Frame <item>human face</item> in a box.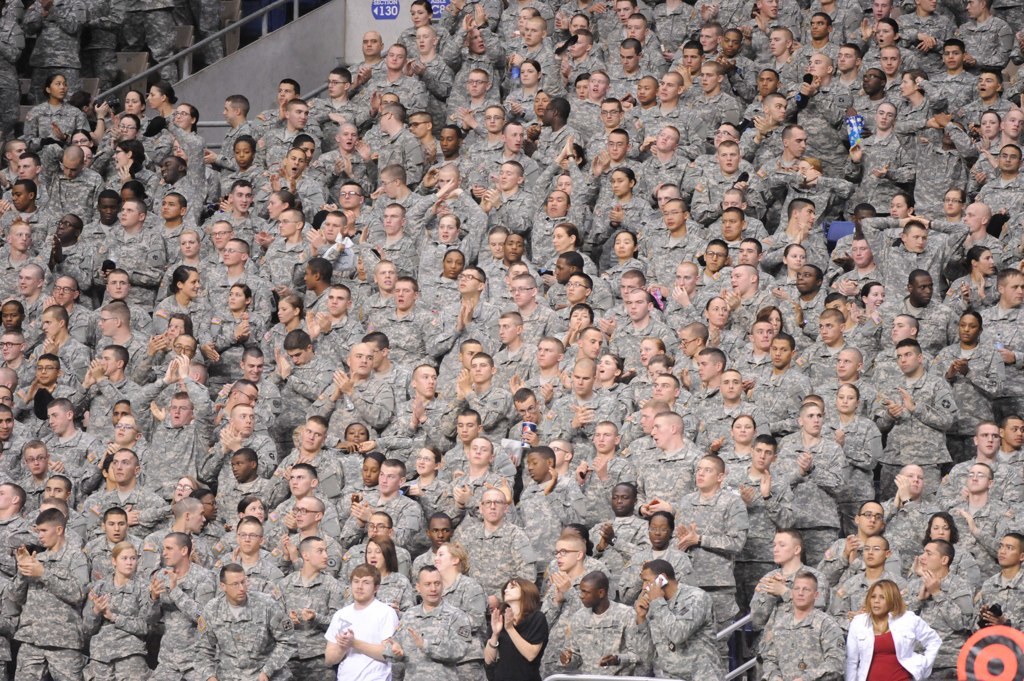
(723, 263, 752, 296).
